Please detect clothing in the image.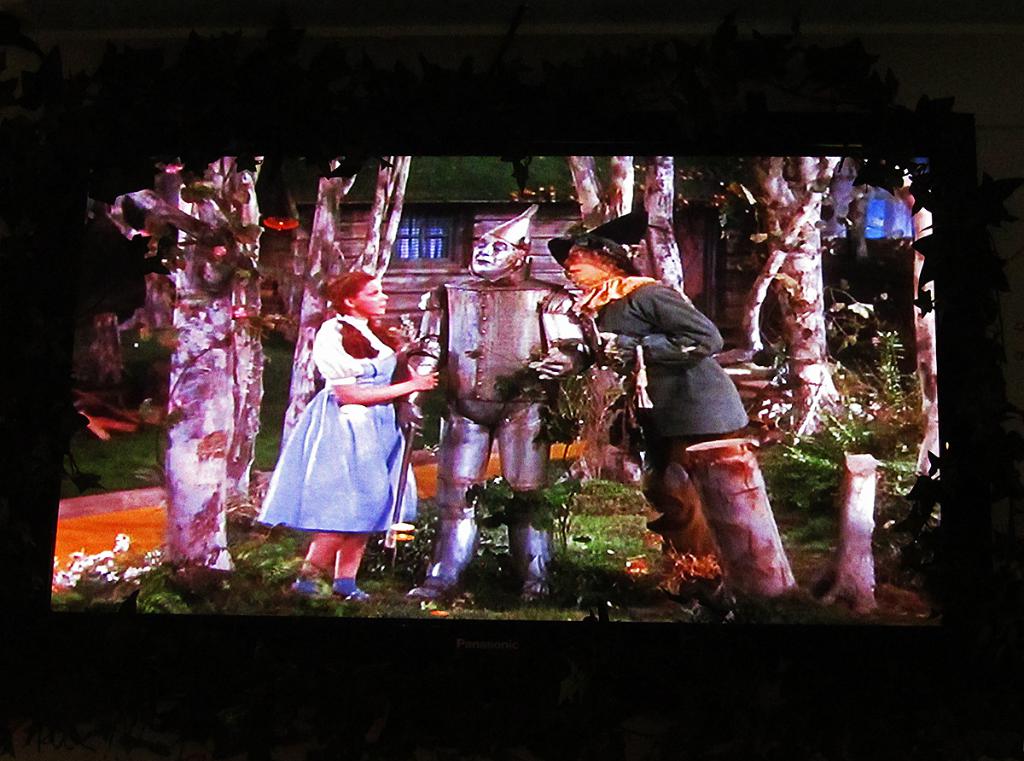
{"left": 569, "top": 270, "right": 747, "bottom": 572}.
